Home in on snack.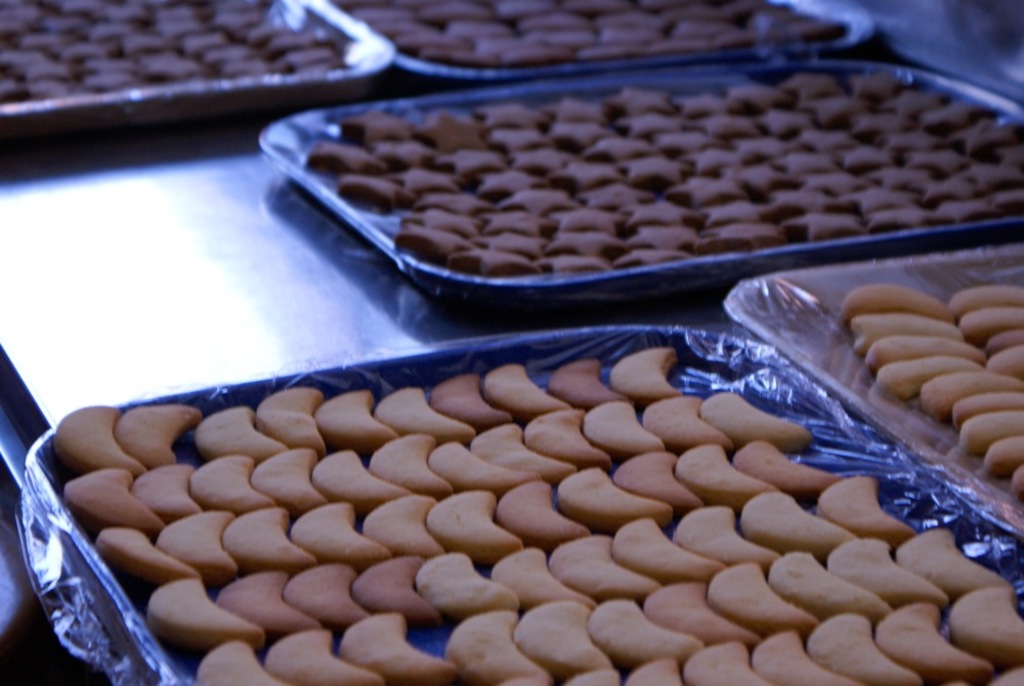
Homed in at bbox=[45, 392, 1023, 685].
